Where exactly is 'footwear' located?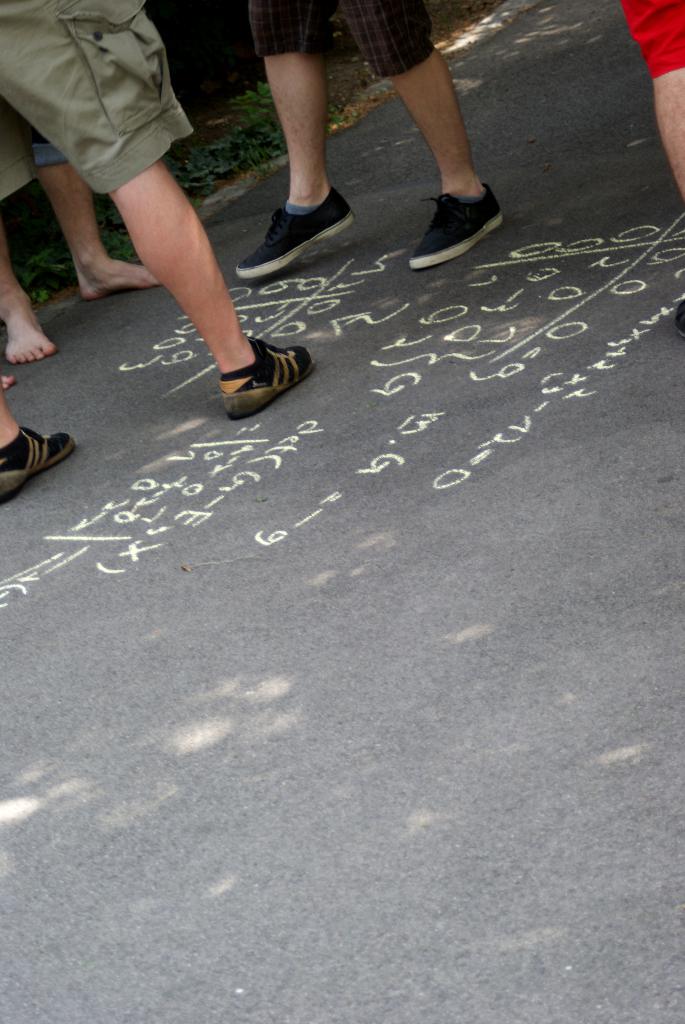
Its bounding box is (216,329,314,419).
